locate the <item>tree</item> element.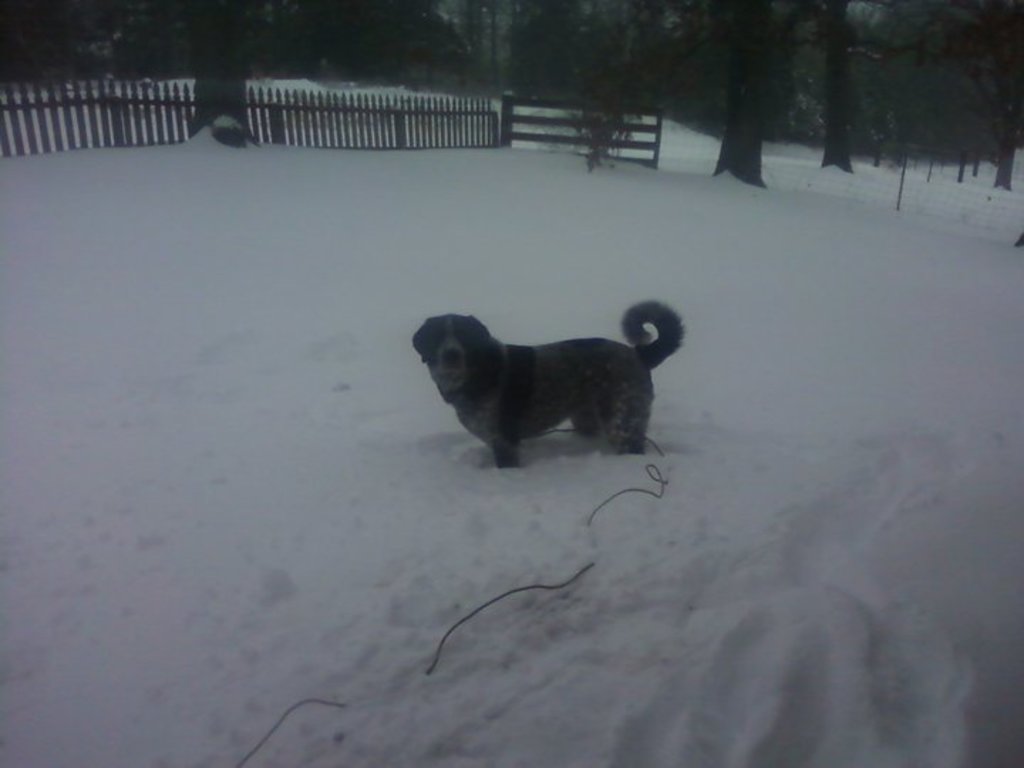
Element bbox: (x1=708, y1=0, x2=772, y2=191).
